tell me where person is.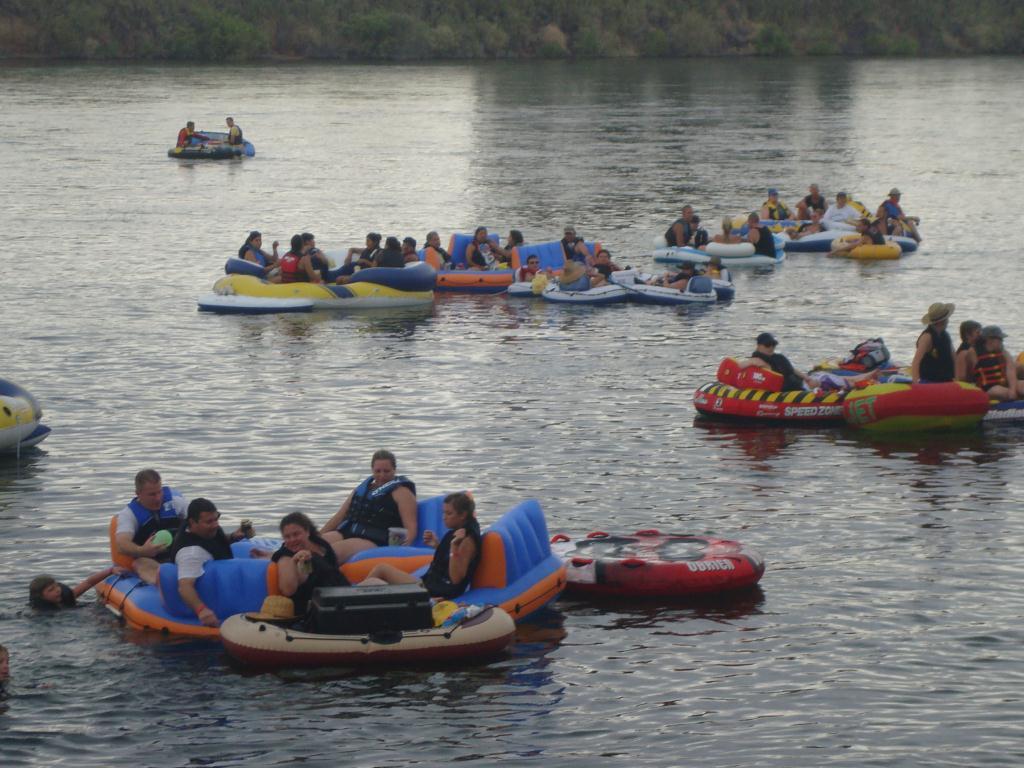
person is at pyautogui.locateOnScreen(173, 497, 254, 628).
